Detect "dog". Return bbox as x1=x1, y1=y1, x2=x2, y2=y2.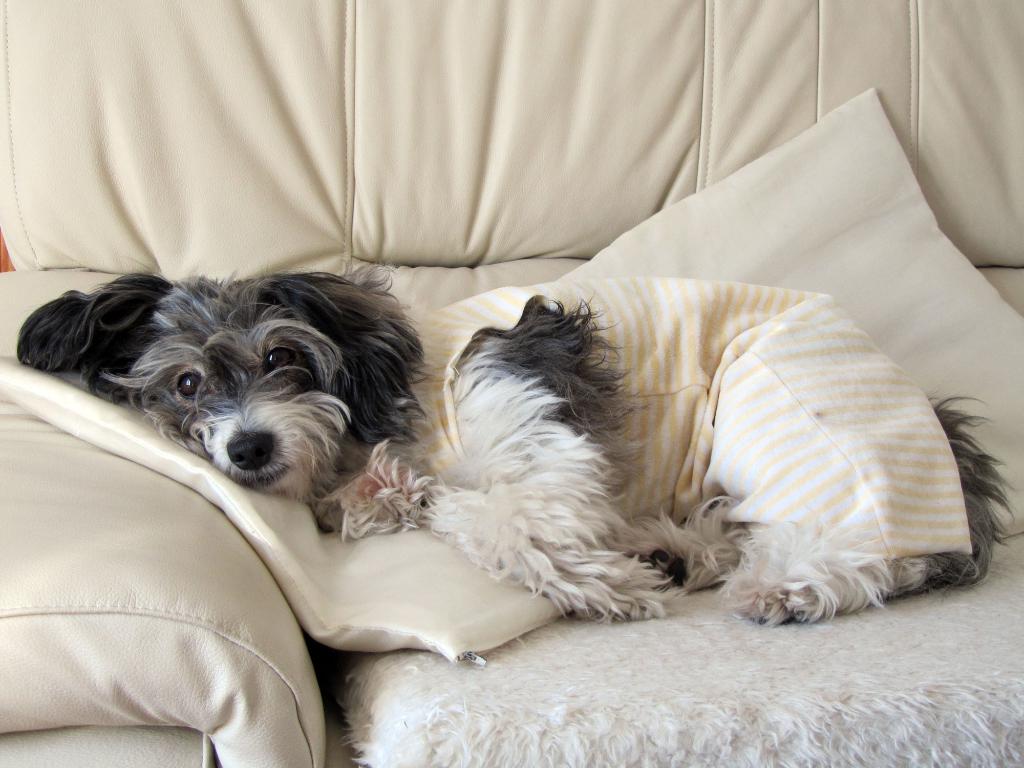
x1=12, y1=255, x2=1017, y2=630.
